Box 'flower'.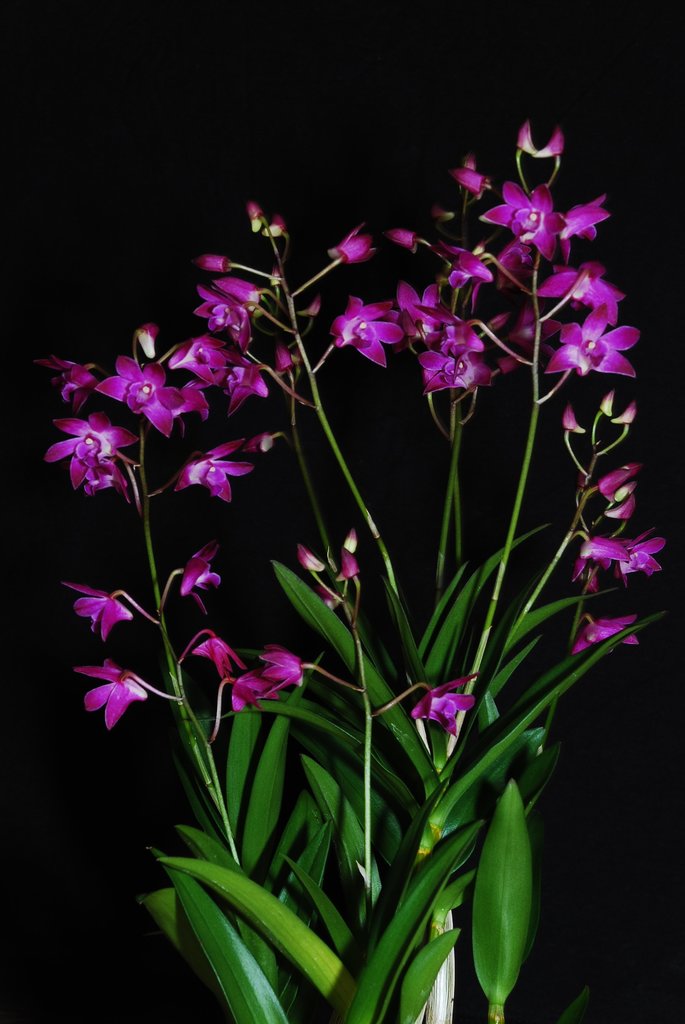
rect(233, 672, 272, 711).
